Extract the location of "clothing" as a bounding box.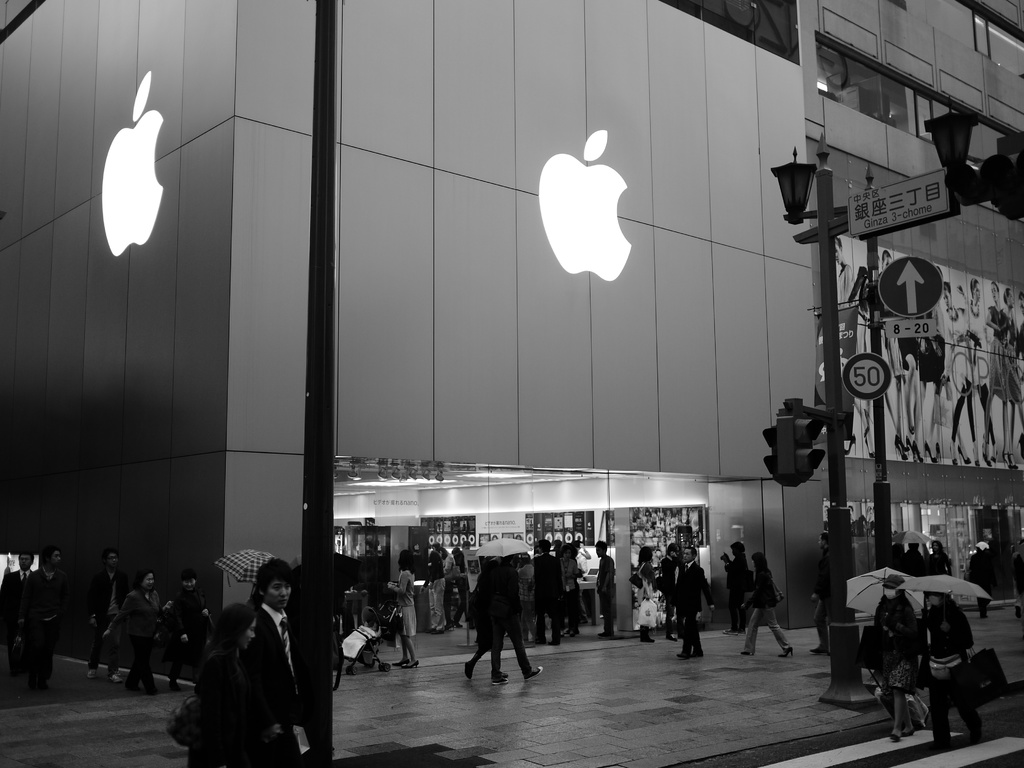
box=[121, 579, 162, 688].
